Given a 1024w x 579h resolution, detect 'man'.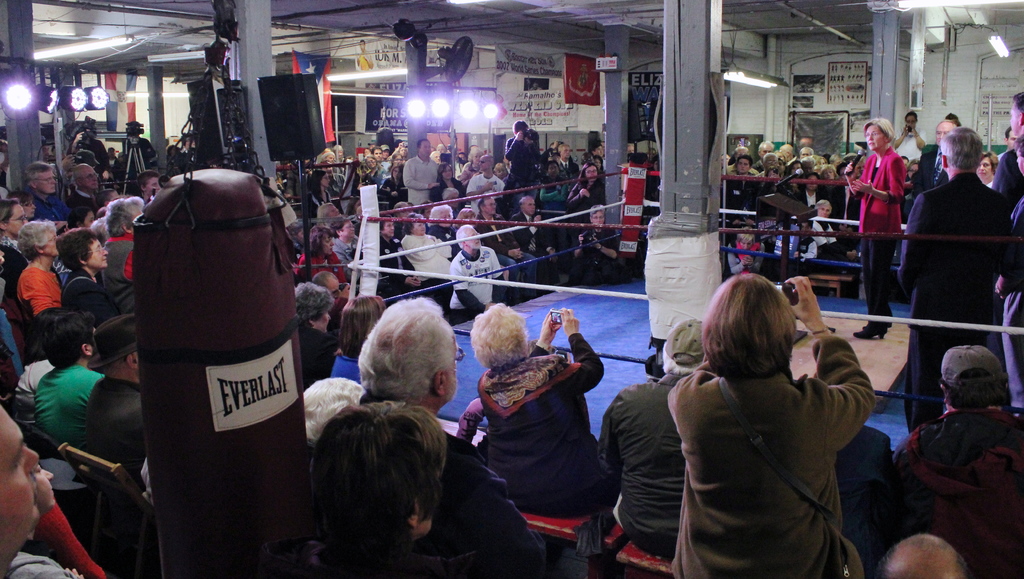
{"left": 911, "top": 121, "right": 959, "bottom": 190}.
